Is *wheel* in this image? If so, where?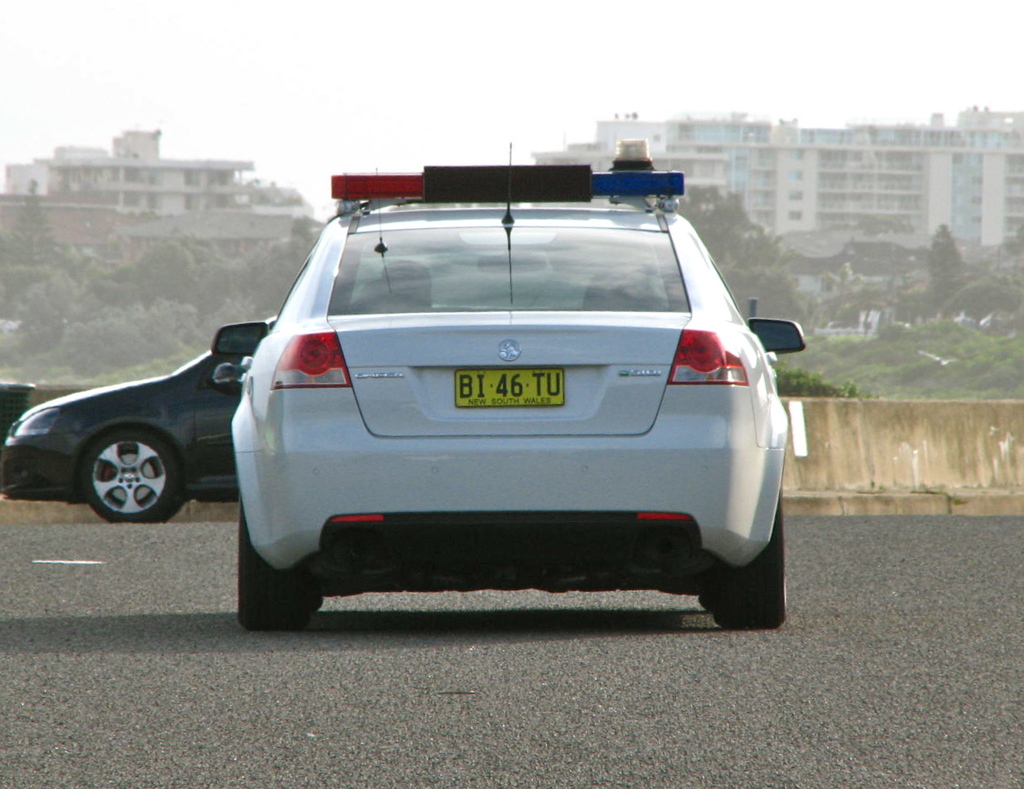
Yes, at <box>61,418,167,528</box>.
